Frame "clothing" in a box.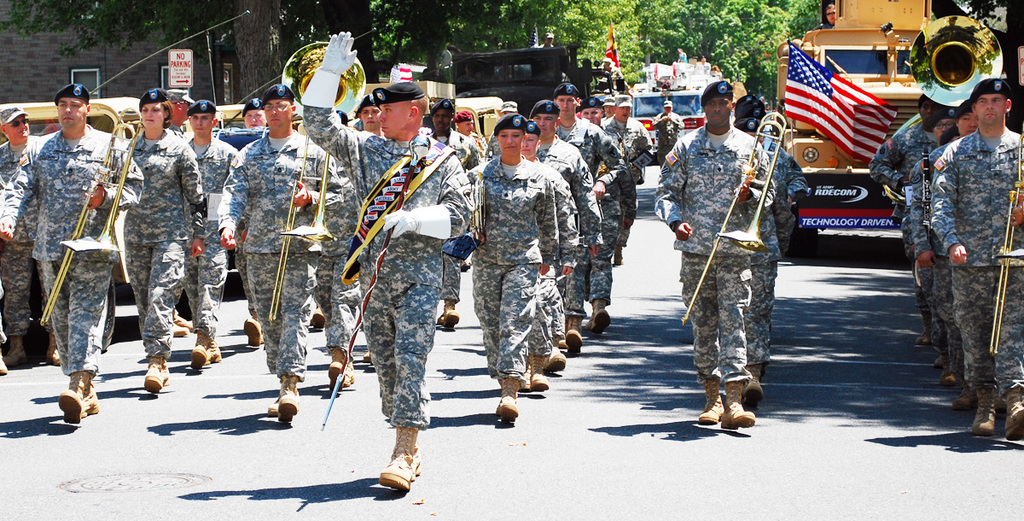
{"x1": 597, "y1": 128, "x2": 628, "y2": 296}.
